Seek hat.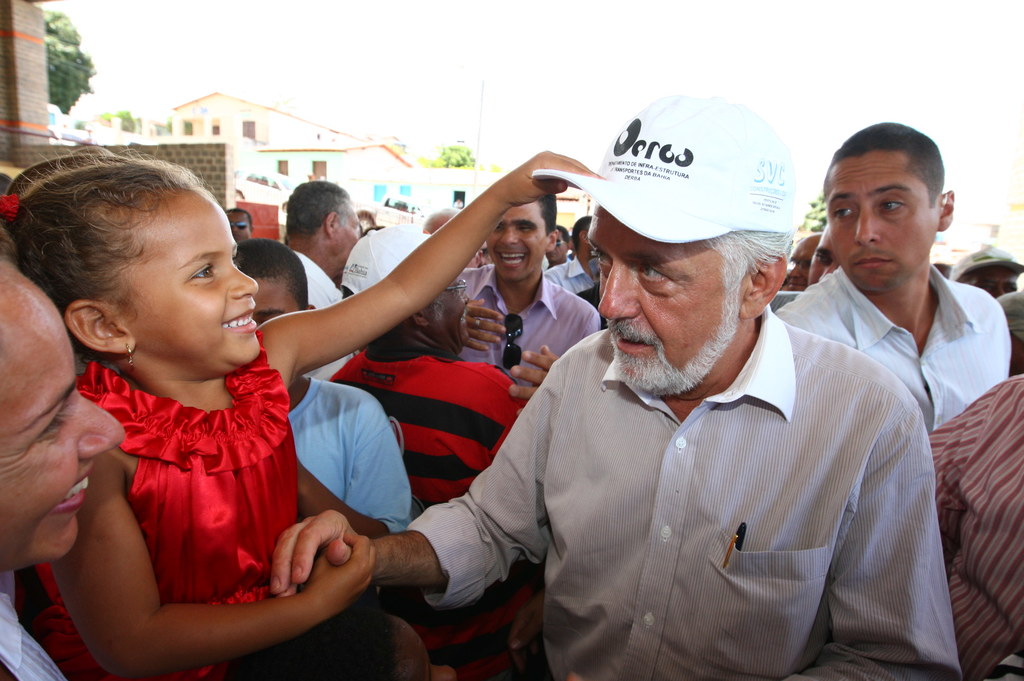
bbox(950, 247, 1023, 283).
